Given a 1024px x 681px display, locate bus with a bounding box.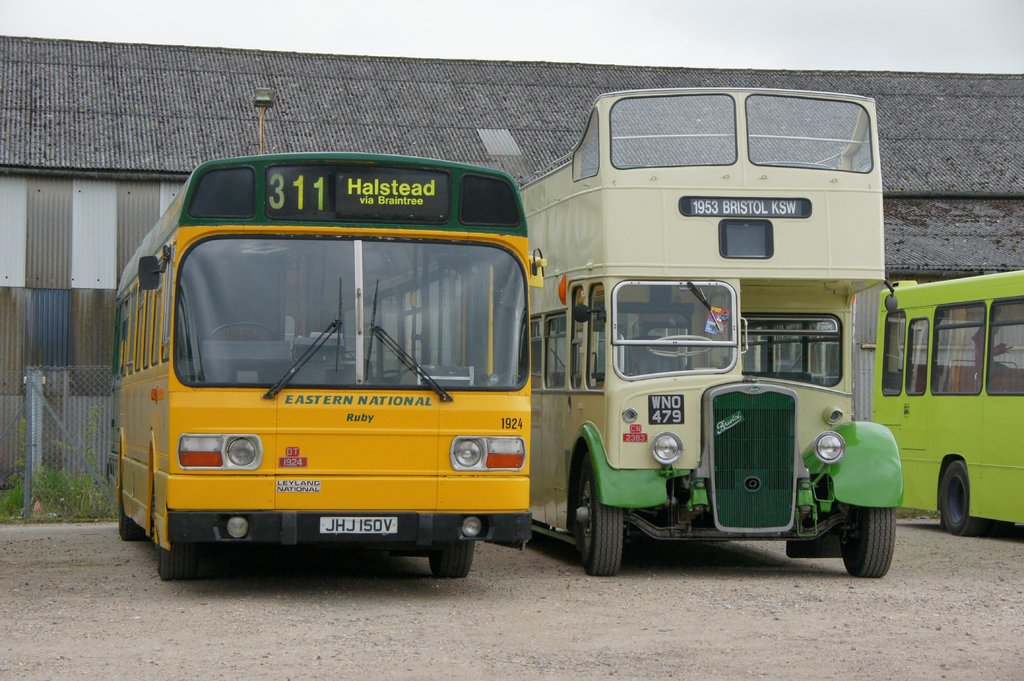
Located: x1=110 y1=145 x2=545 y2=577.
